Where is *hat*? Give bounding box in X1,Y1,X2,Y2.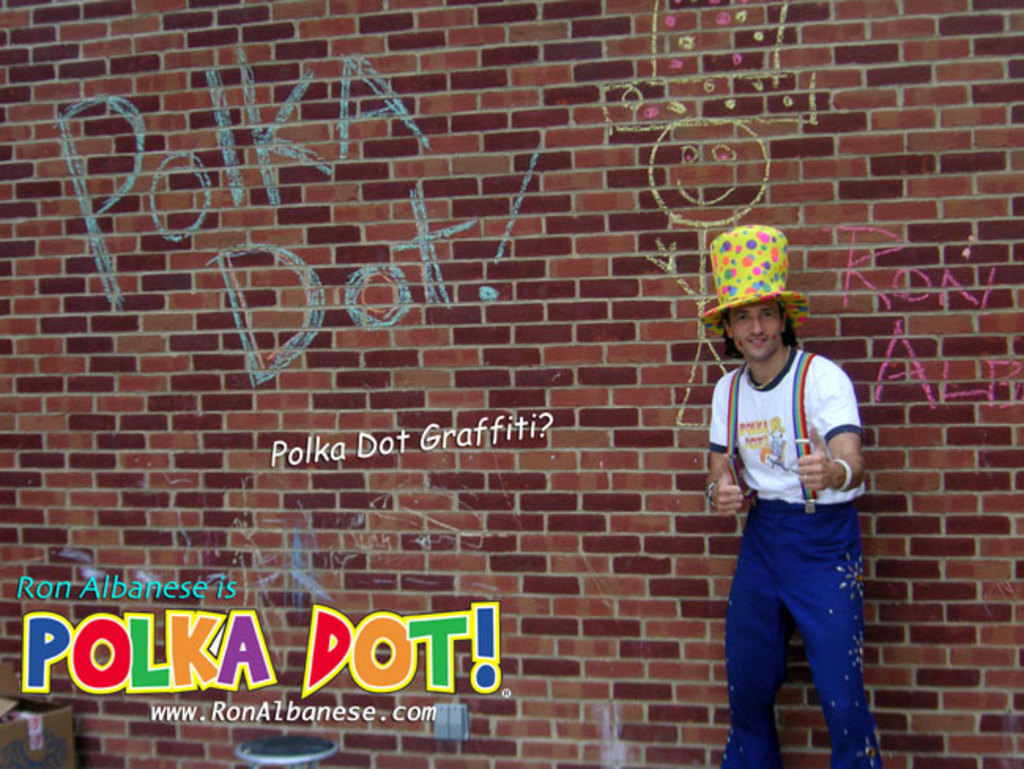
696,222,808,331.
